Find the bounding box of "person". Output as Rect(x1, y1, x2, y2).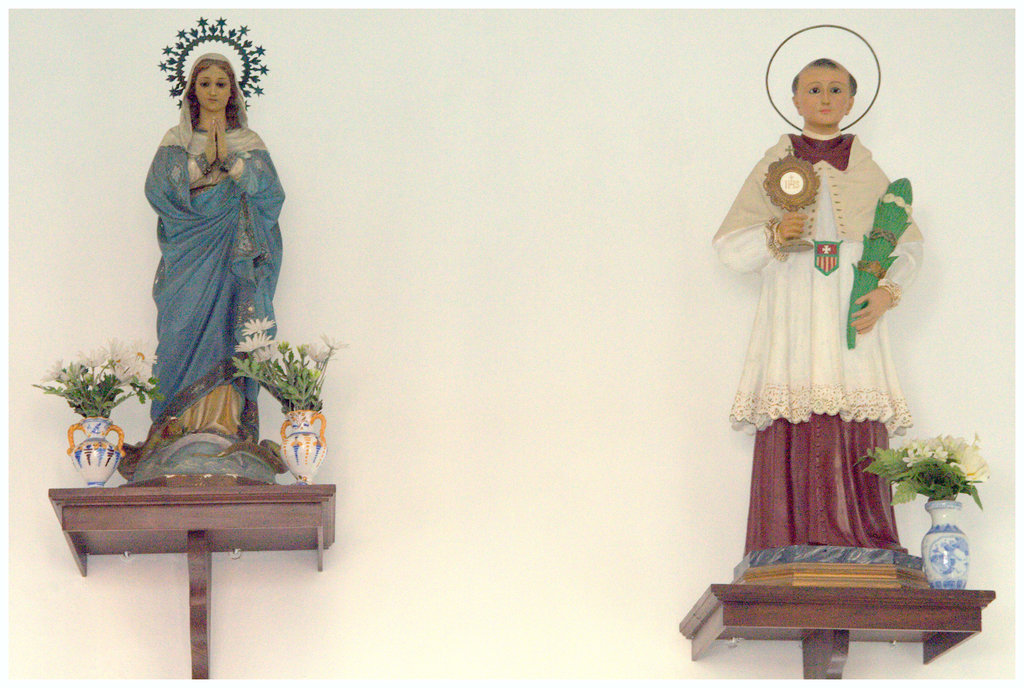
Rect(712, 58, 920, 549).
